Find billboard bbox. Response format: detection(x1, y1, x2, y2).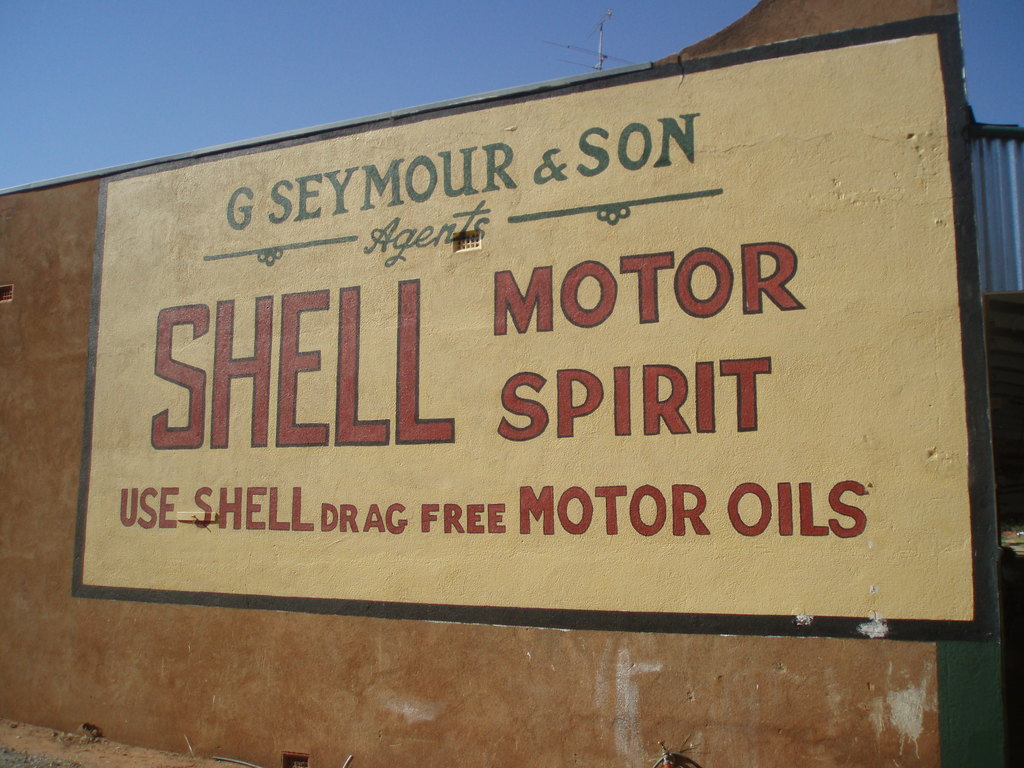
detection(4, 28, 1000, 684).
